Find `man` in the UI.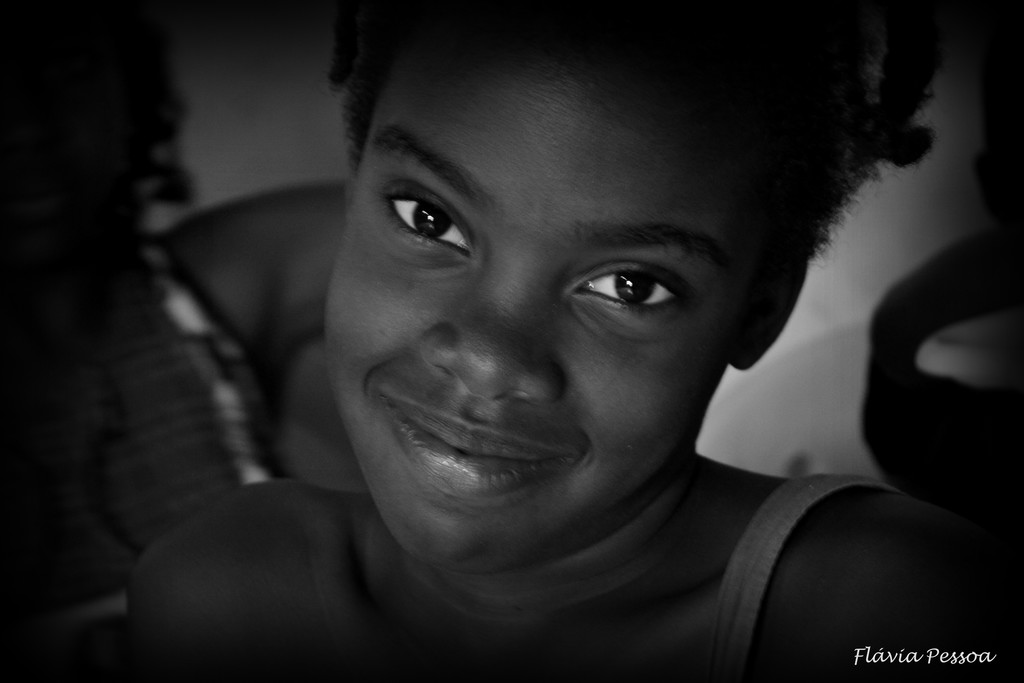
UI element at 96:17:1002:668.
